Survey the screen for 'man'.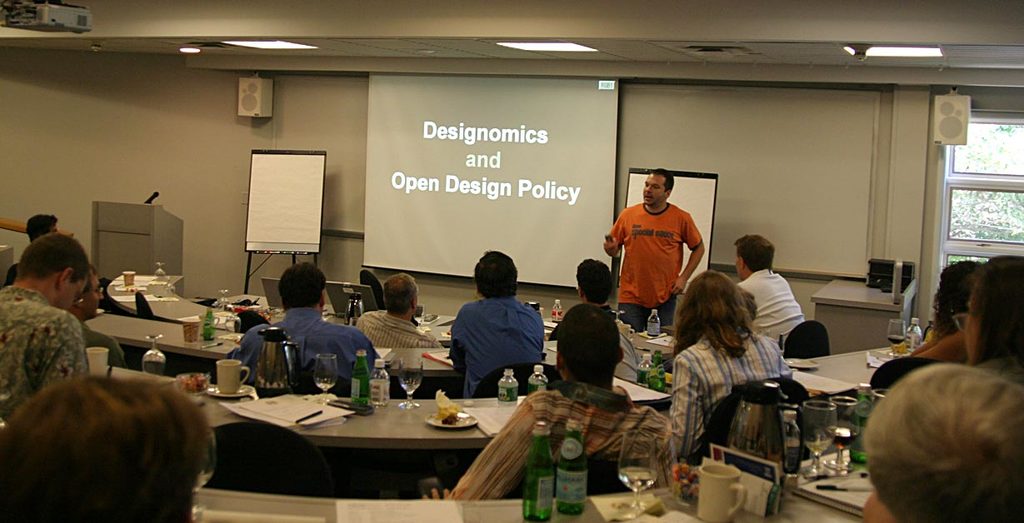
Survey found: 353, 275, 443, 347.
